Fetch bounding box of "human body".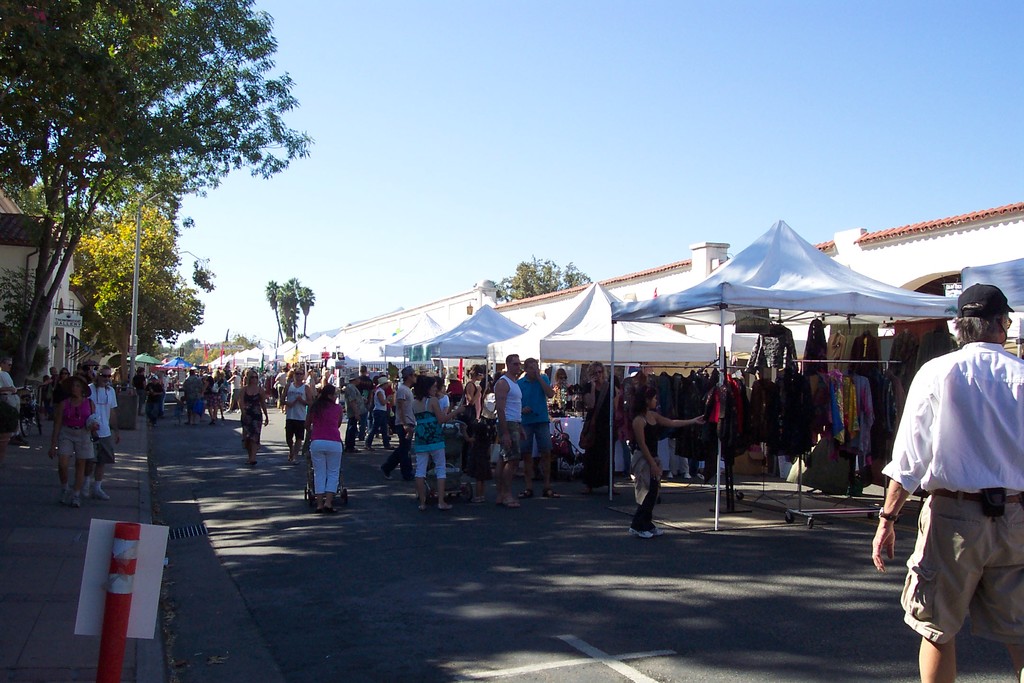
Bbox: bbox(240, 368, 269, 460).
